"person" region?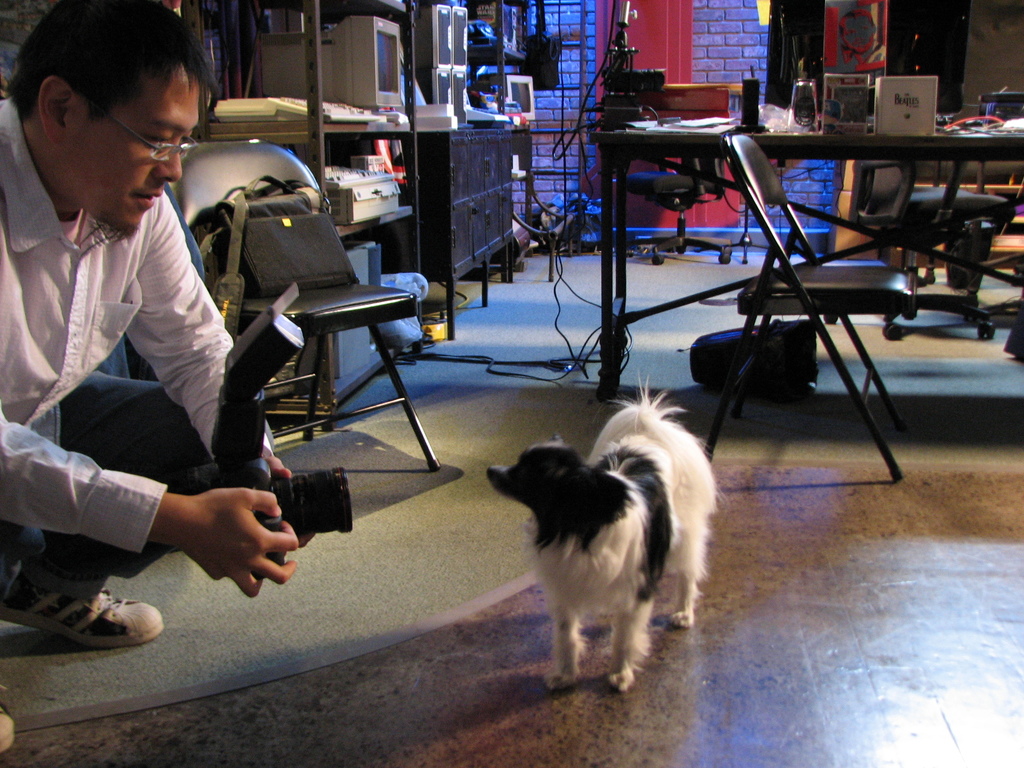
locate(6, 23, 276, 660)
